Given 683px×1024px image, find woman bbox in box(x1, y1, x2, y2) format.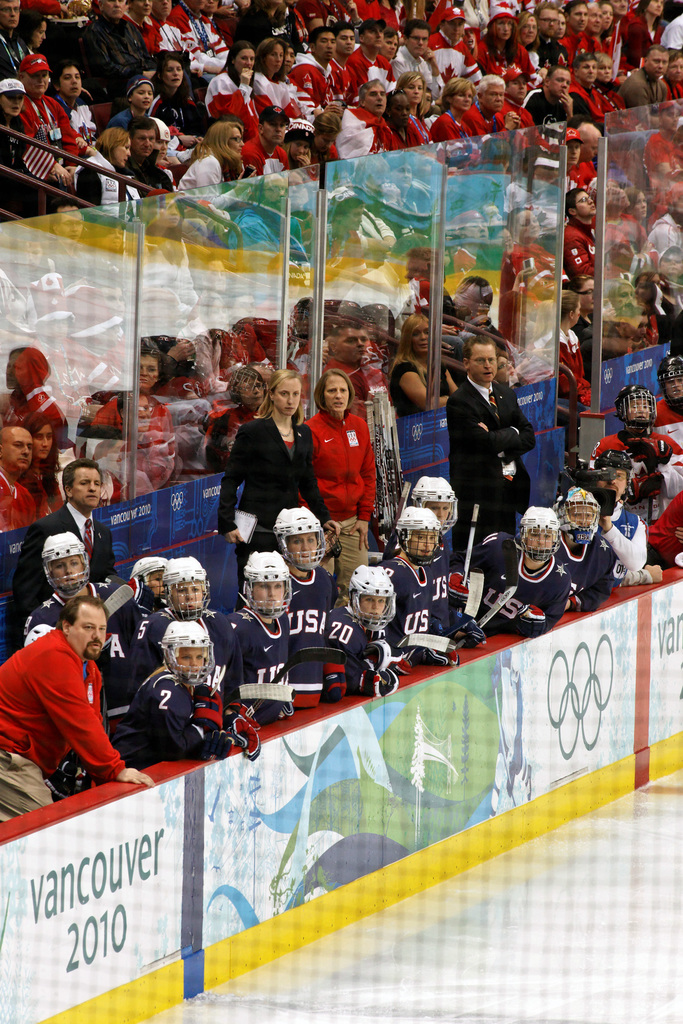
box(527, 288, 591, 404).
